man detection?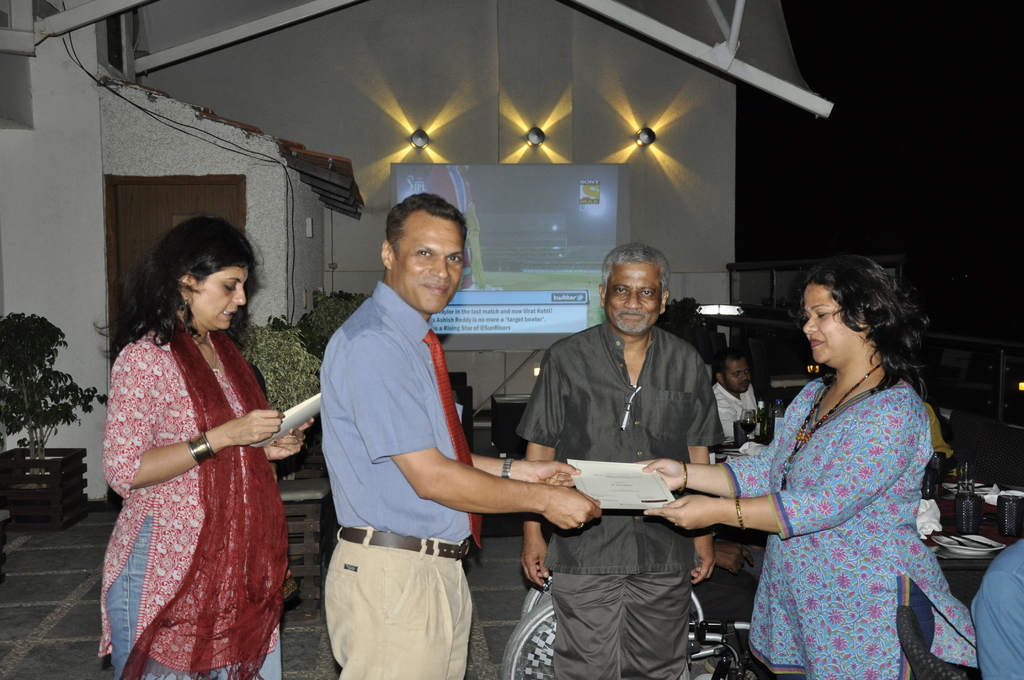
303/184/545/677
